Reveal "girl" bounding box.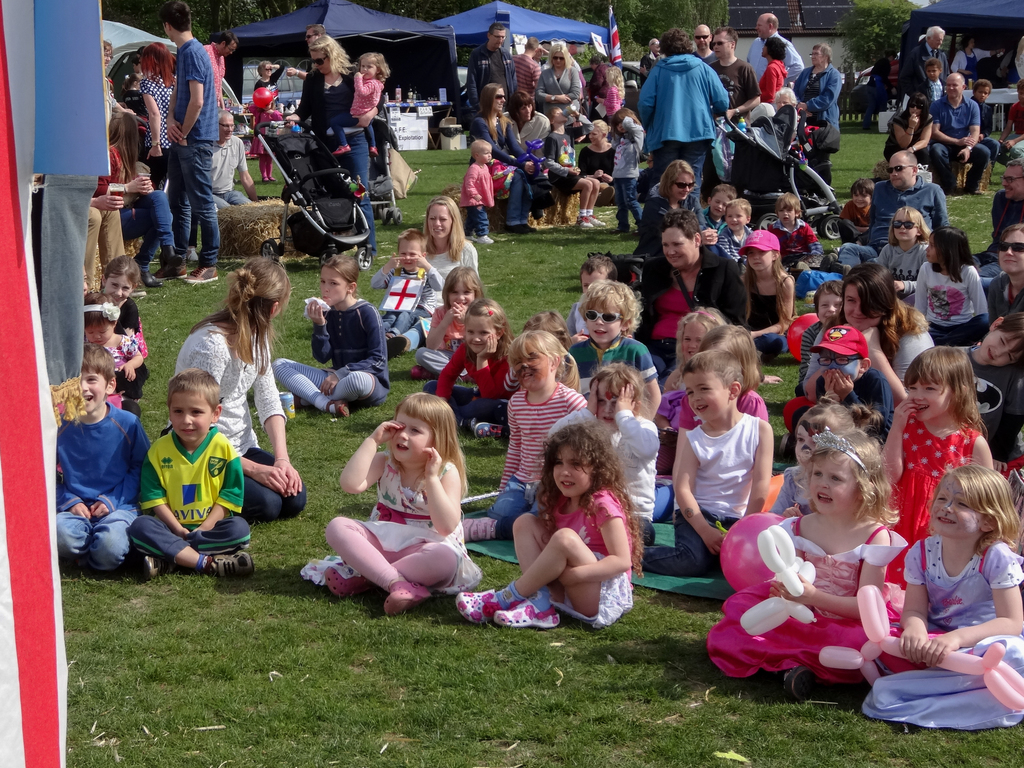
Revealed: bbox(914, 227, 995, 344).
